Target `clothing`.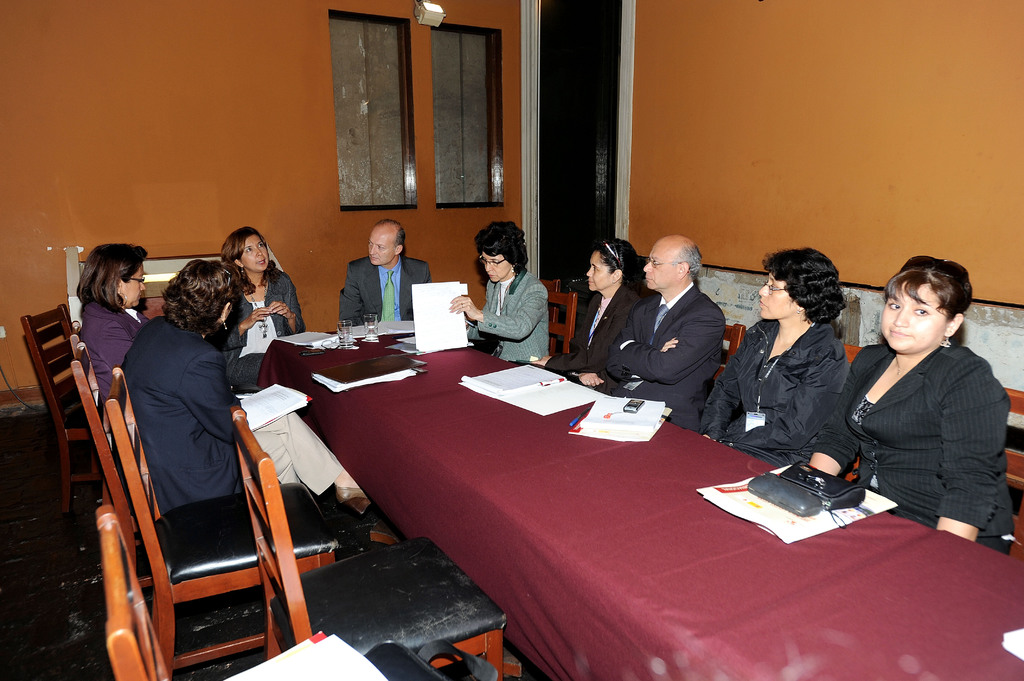
Target region: 599,289,723,427.
